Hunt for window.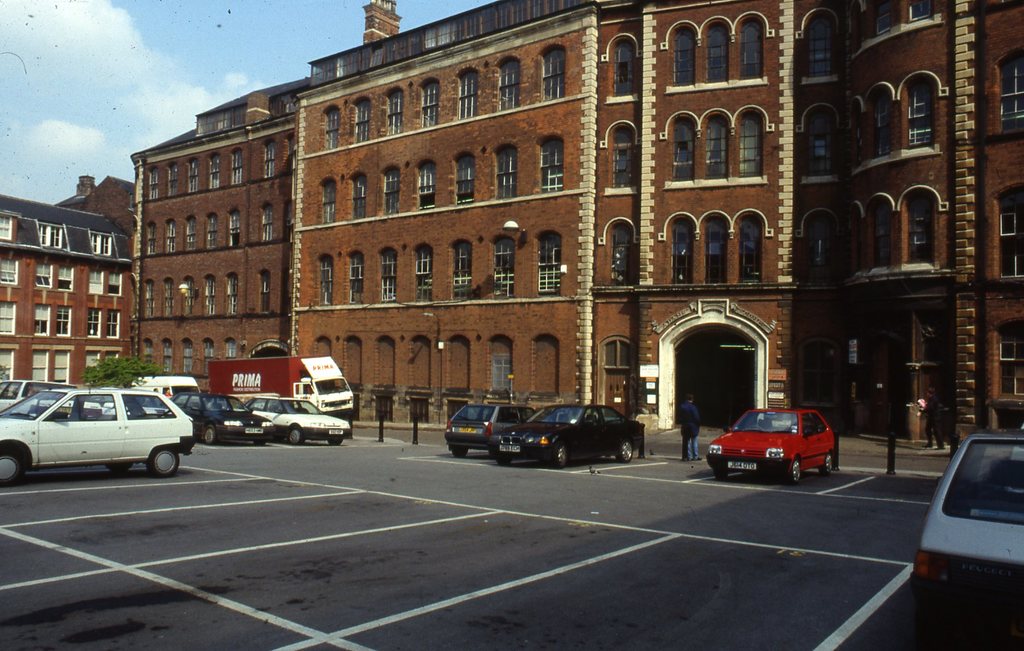
Hunted down at 455 241 472 301.
